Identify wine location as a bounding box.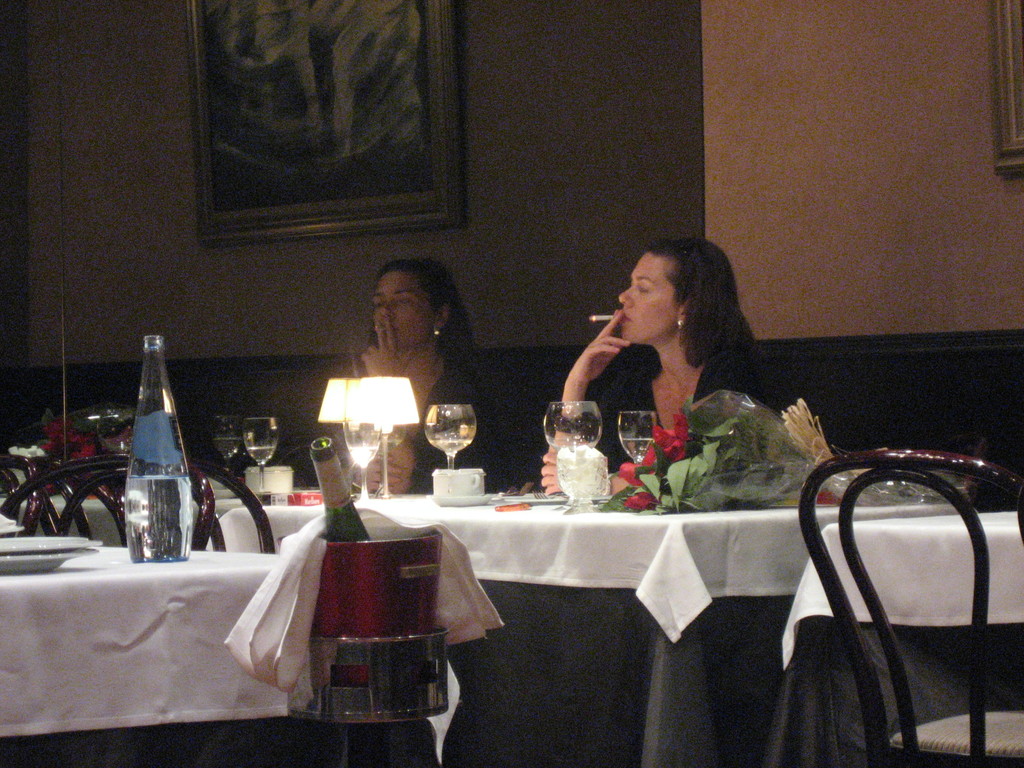
[x1=428, y1=437, x2=467, y2=454].
